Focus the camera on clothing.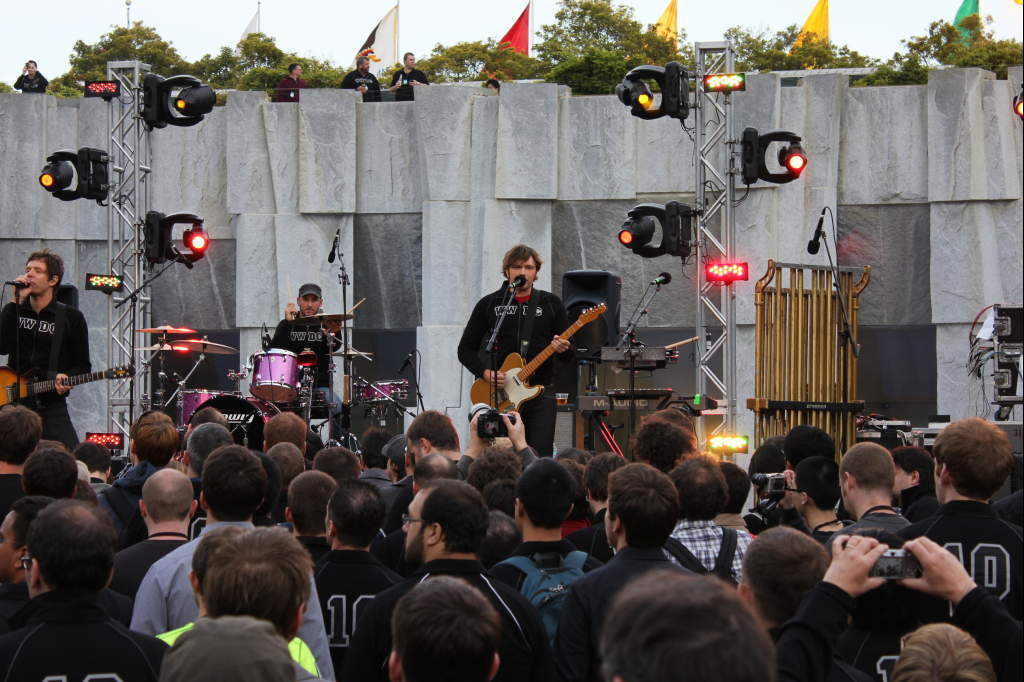
Focus region: locate(560, 545, 706, 681).
